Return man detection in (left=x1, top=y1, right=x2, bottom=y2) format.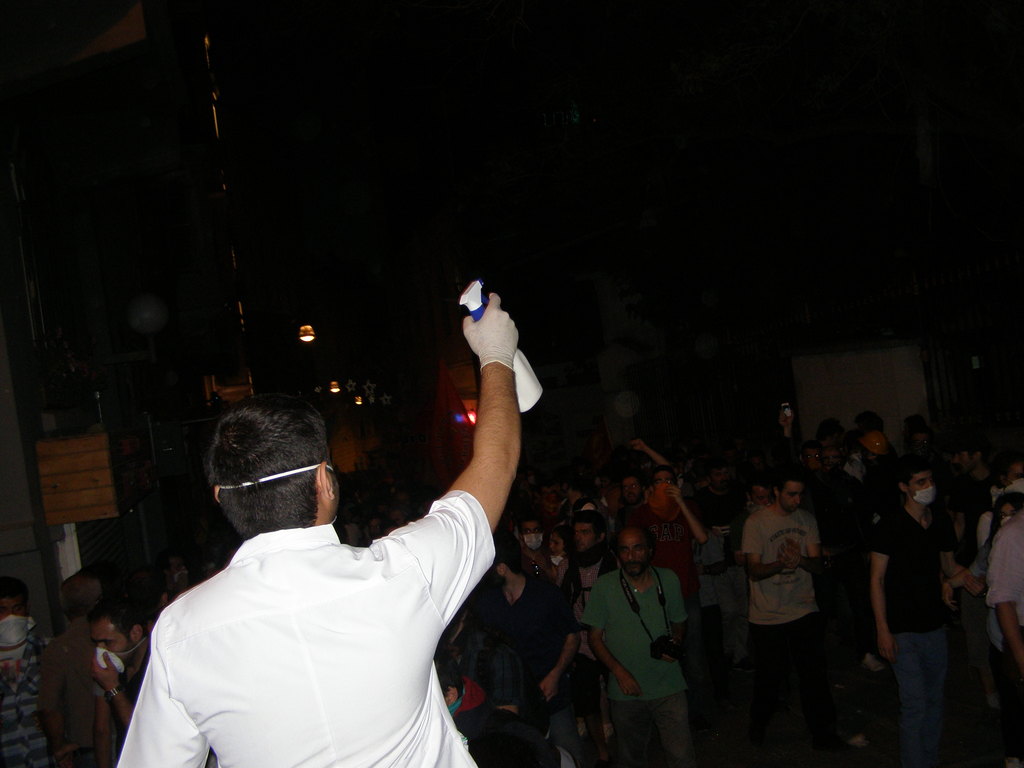
(left=122, top=372, right=551, bottom=762).
